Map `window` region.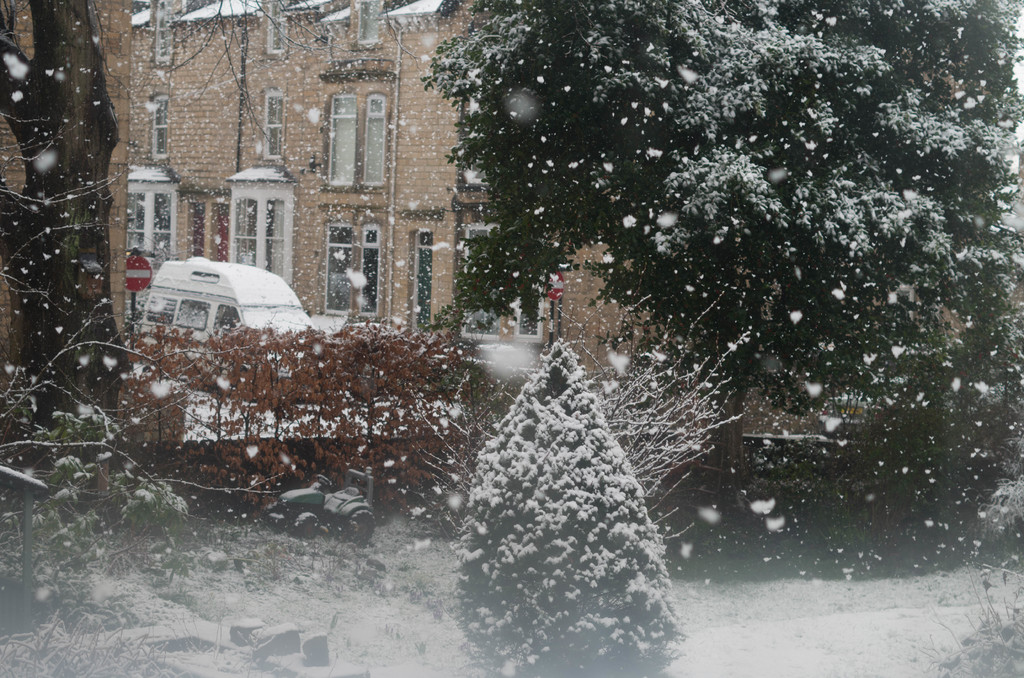
Mapped to 259 86 285 160.
